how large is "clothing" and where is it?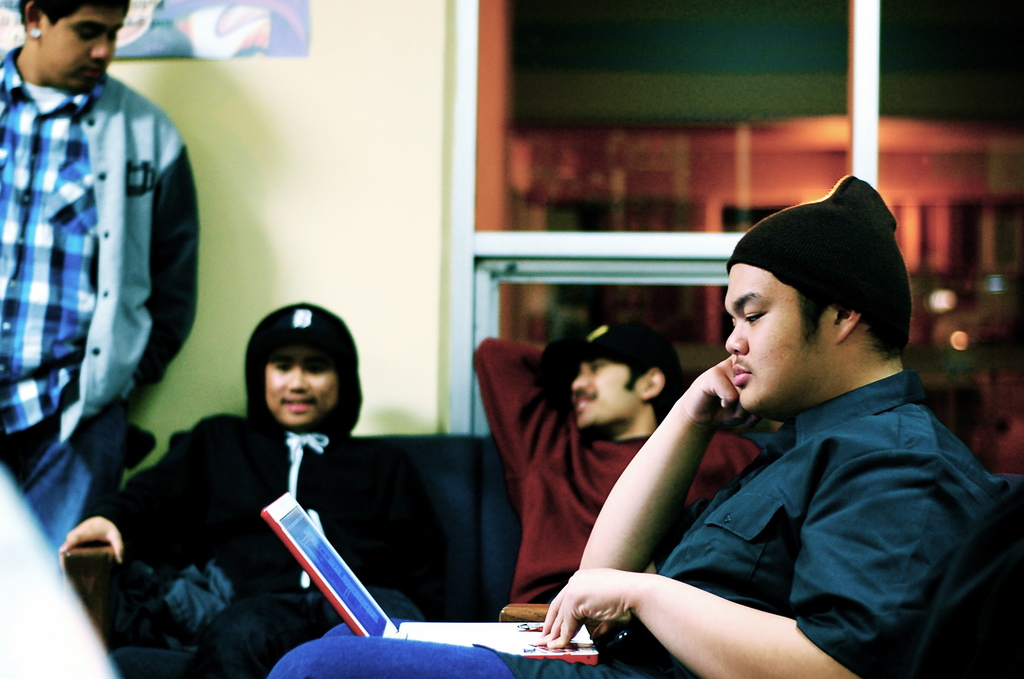
Bounding box: <bbox>90, 412, 440, 678</bbox>.
